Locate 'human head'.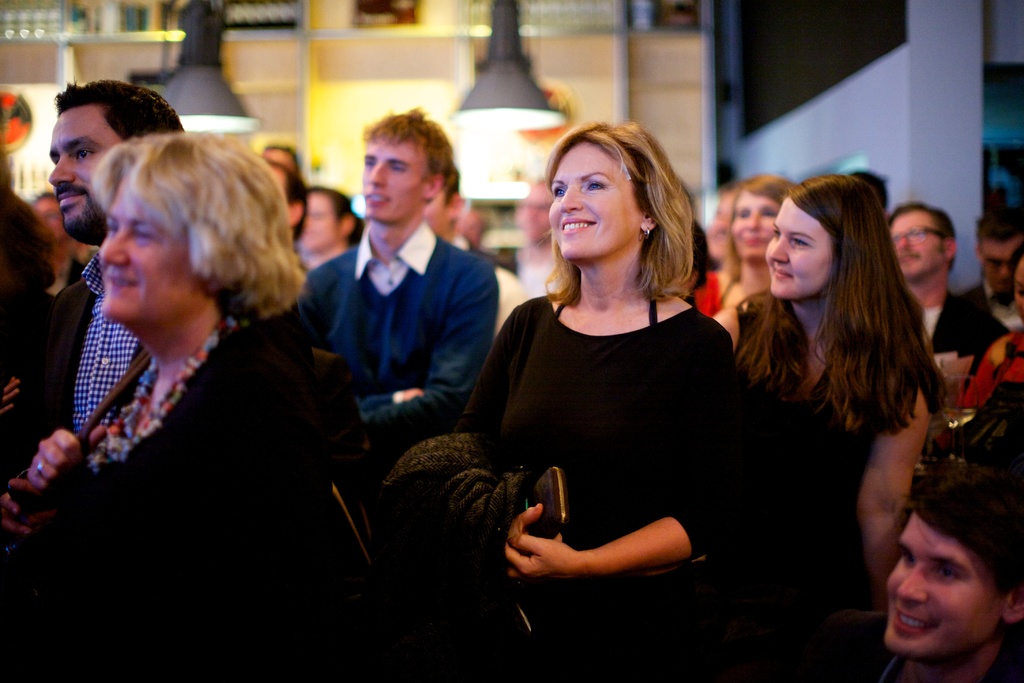
Bounding box: BBox(764, 174, 900, 305).
